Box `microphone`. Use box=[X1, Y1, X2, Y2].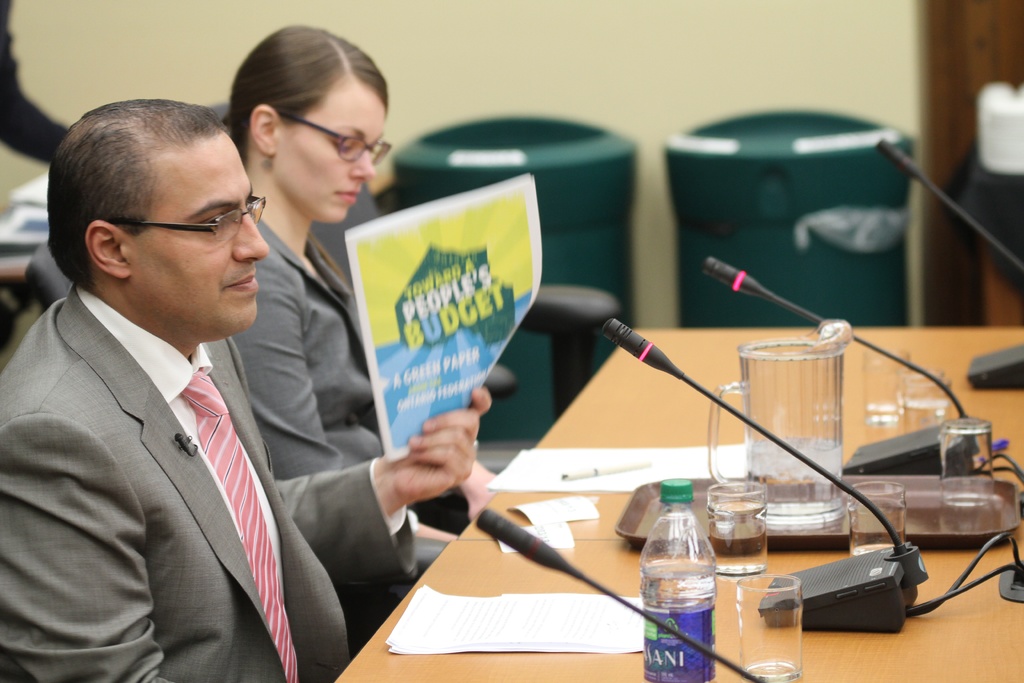
box=[463, 505, 590, 582].
